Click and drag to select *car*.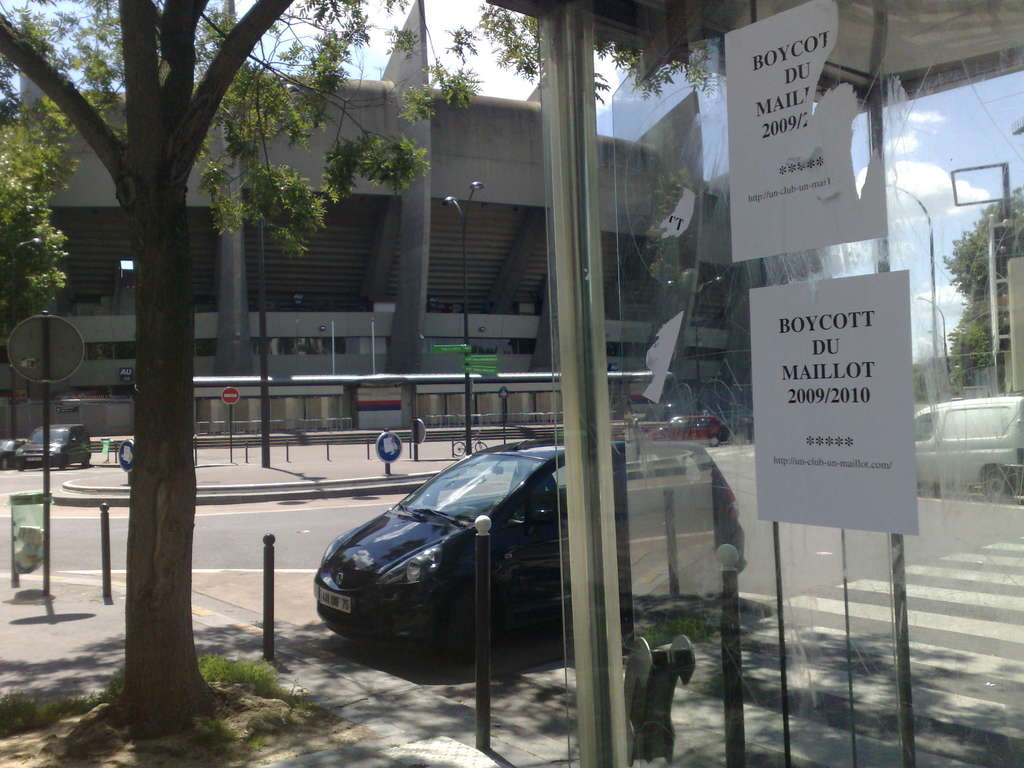
Selection: [left=315, top=434, right=750, bottom=647].
